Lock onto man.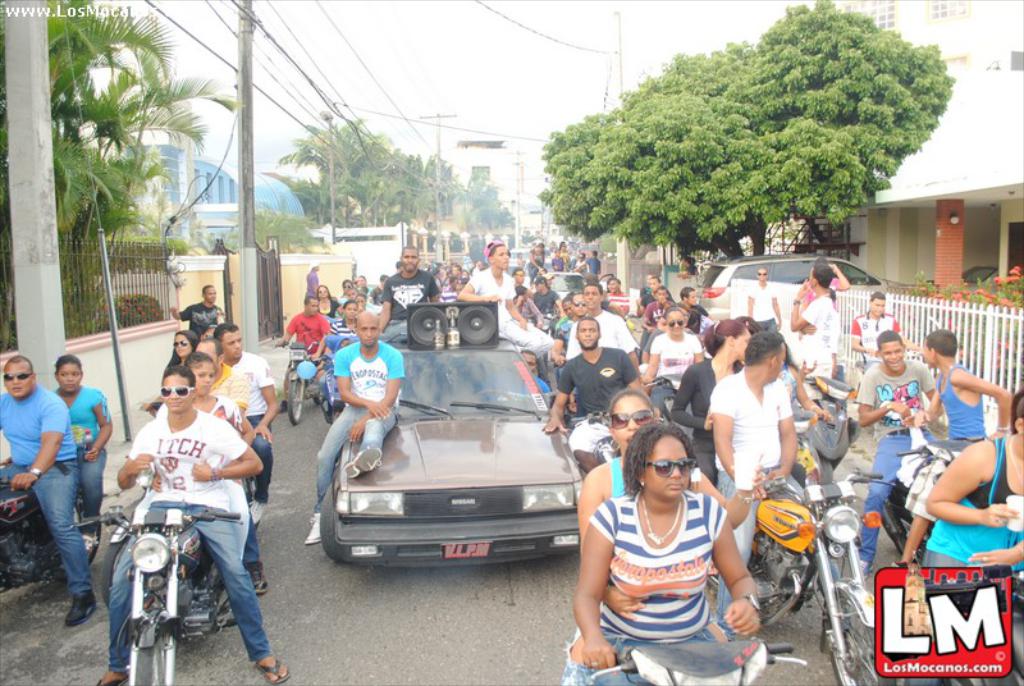
Locked: rect(705, 319, 823, 642).
